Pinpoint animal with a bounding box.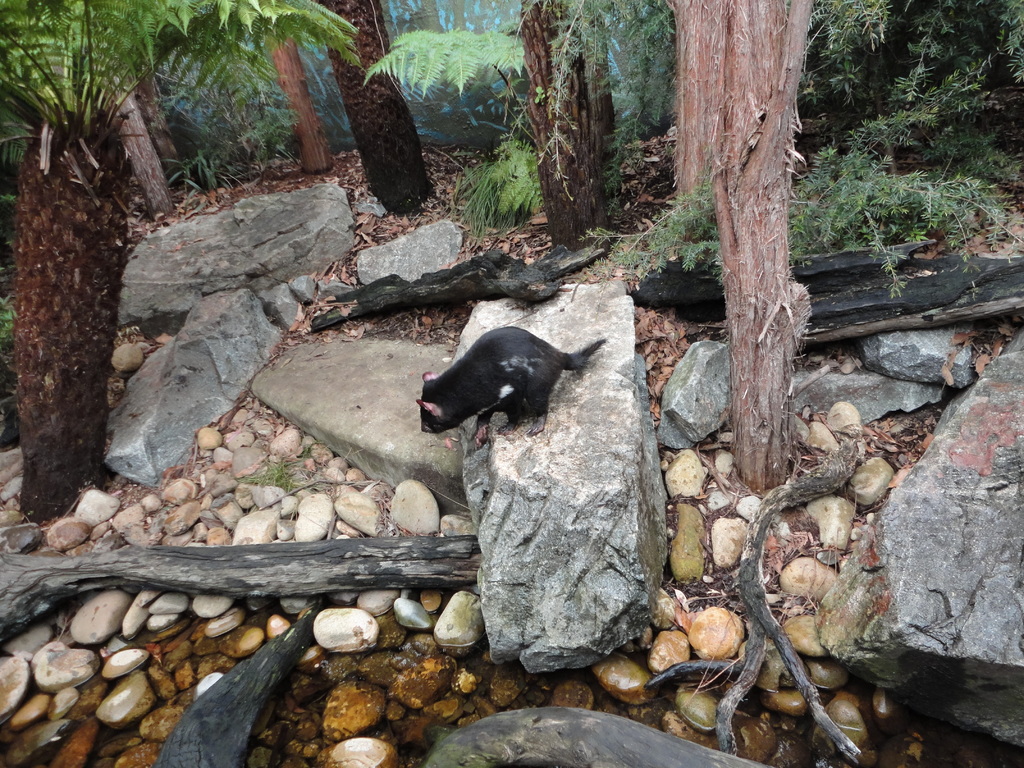
{"left": 419, "top": 330, "right": 605, "bottom": 444}.
